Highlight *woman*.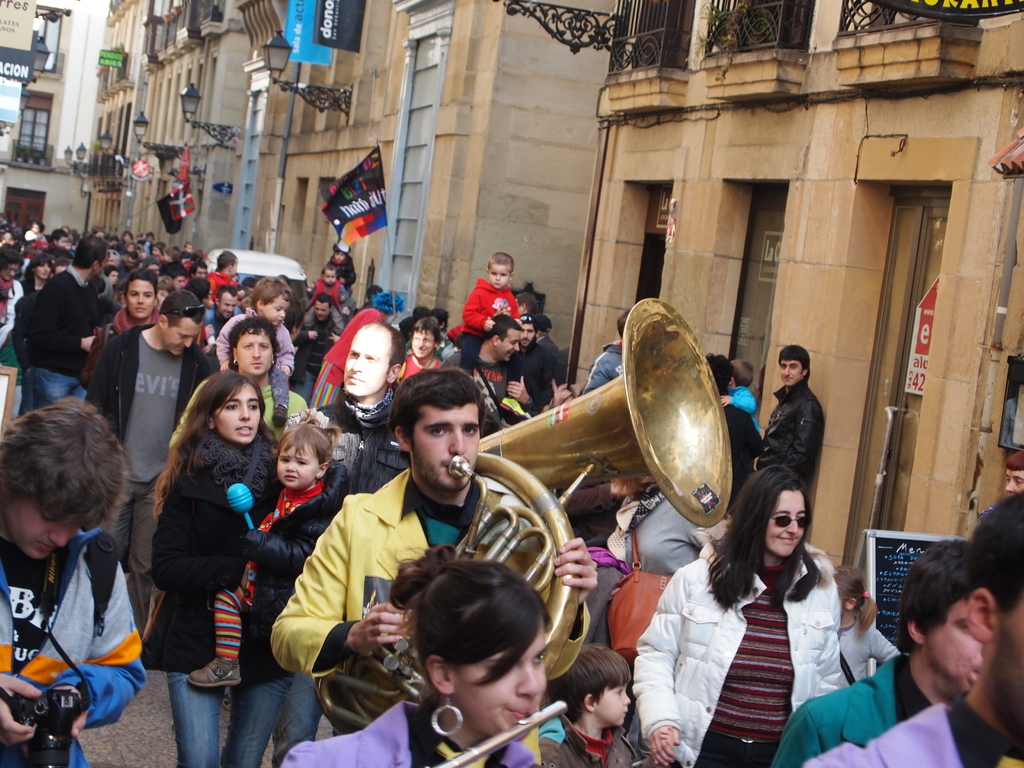
Highlighted region: select_region(644, 466, 874, 765).
